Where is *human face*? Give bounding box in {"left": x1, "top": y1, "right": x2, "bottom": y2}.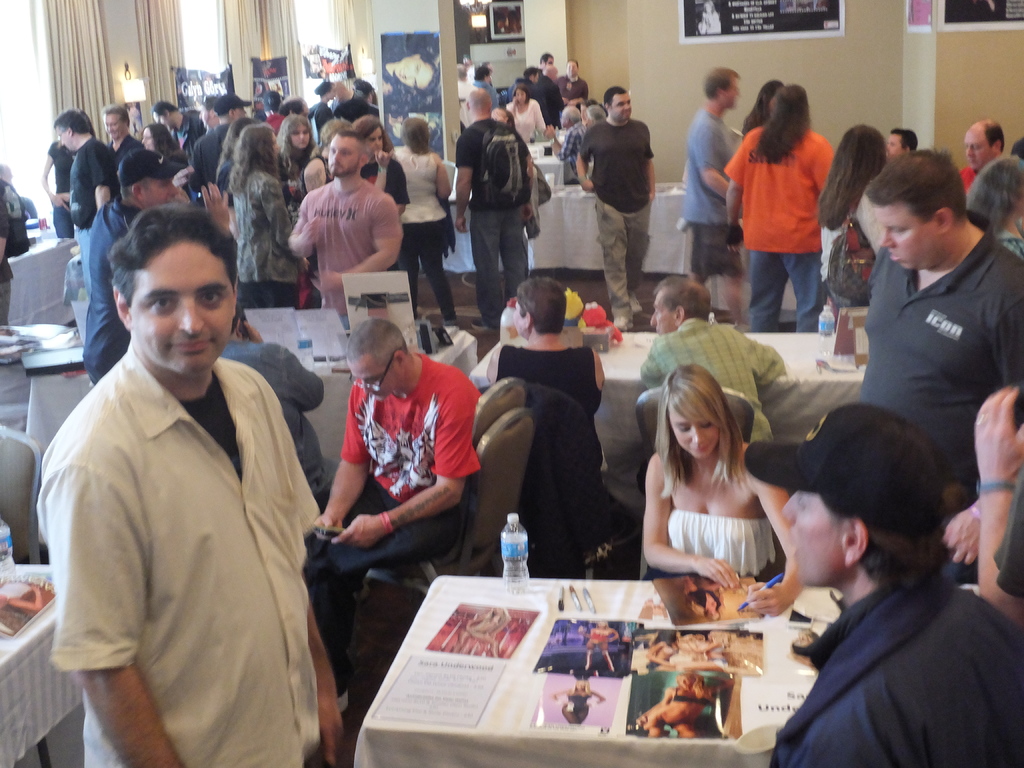
{"left": 882, "top": 201, "right": 940, "bottom": 273}.
